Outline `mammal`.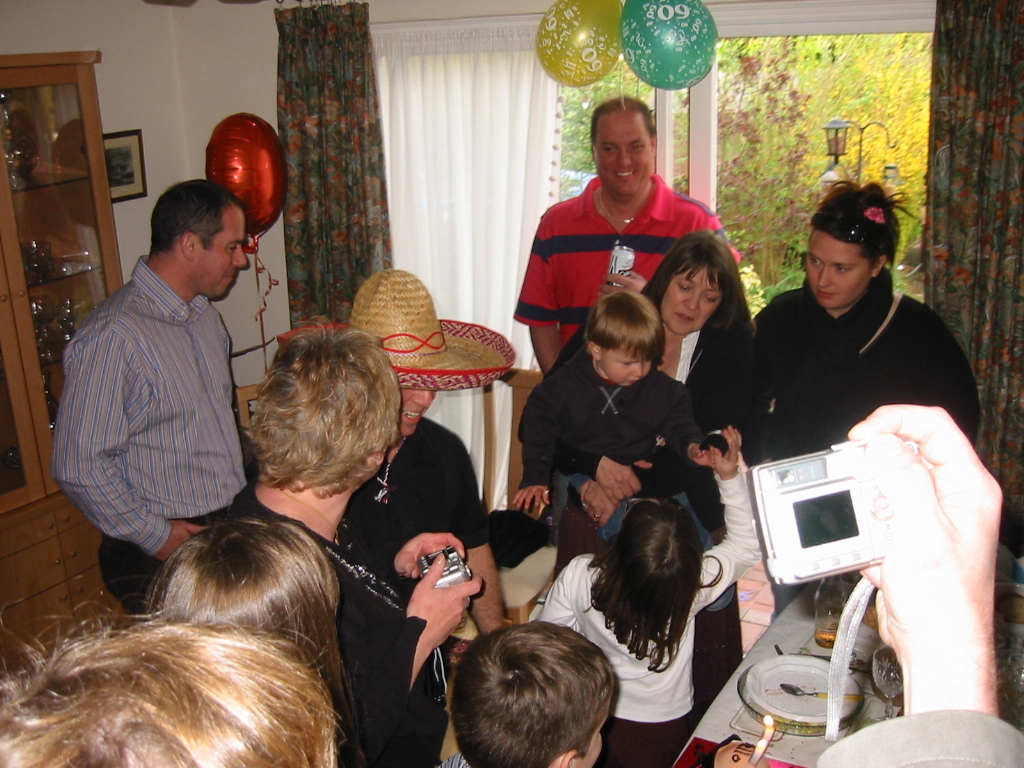
Outline: bbox=[536, 423, 760, 767].
